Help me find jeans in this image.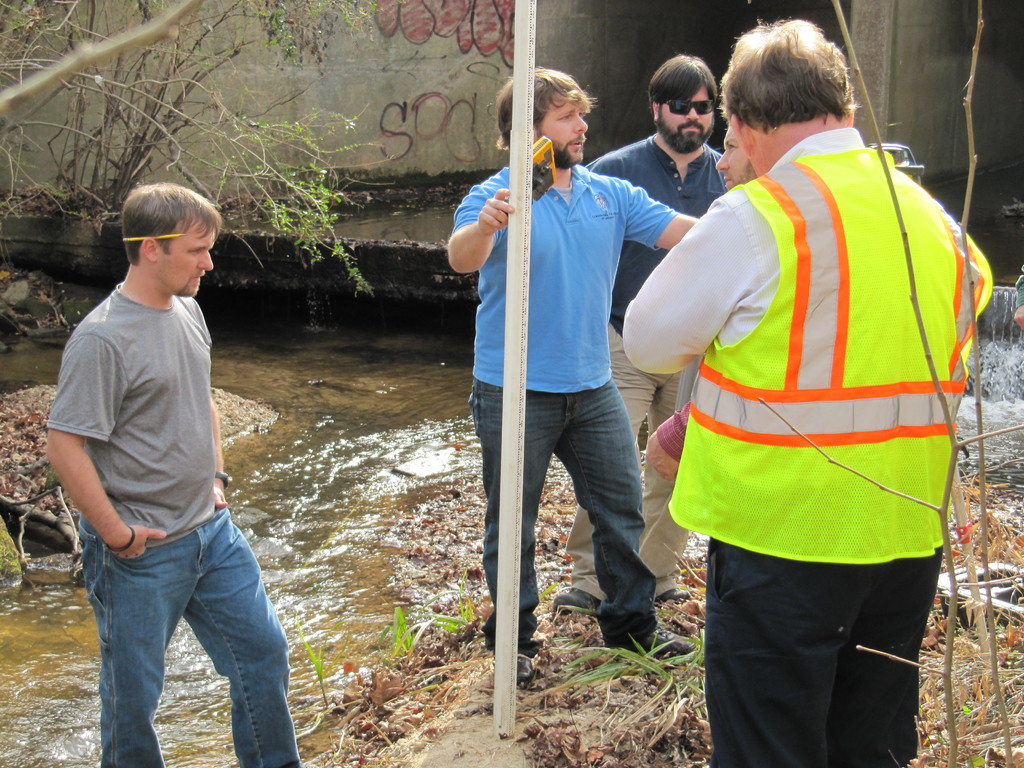
Found it: 469,376,657,659.
